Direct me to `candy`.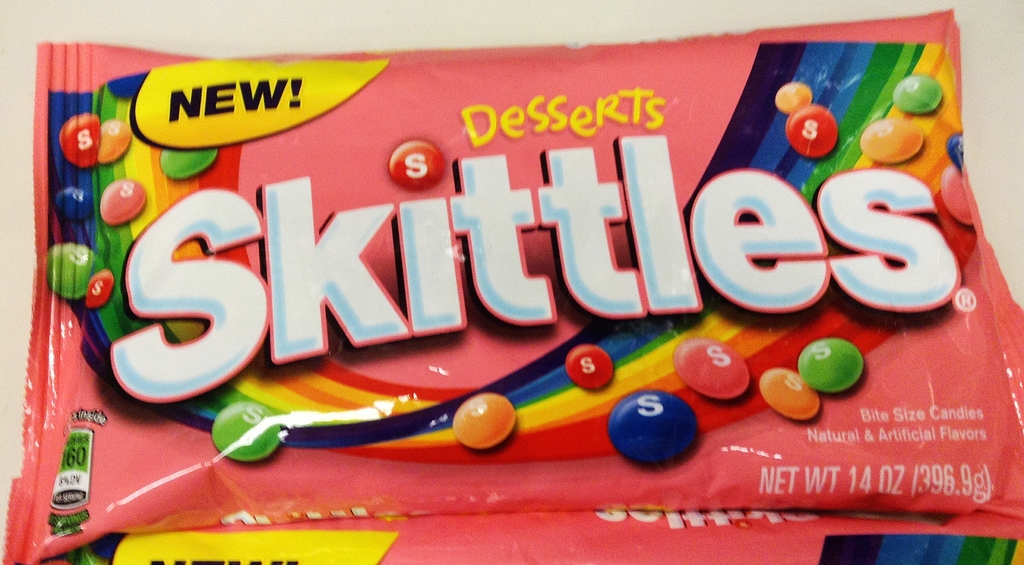
Direction: (x1=451, y1=389, x2=518, y2=450).
